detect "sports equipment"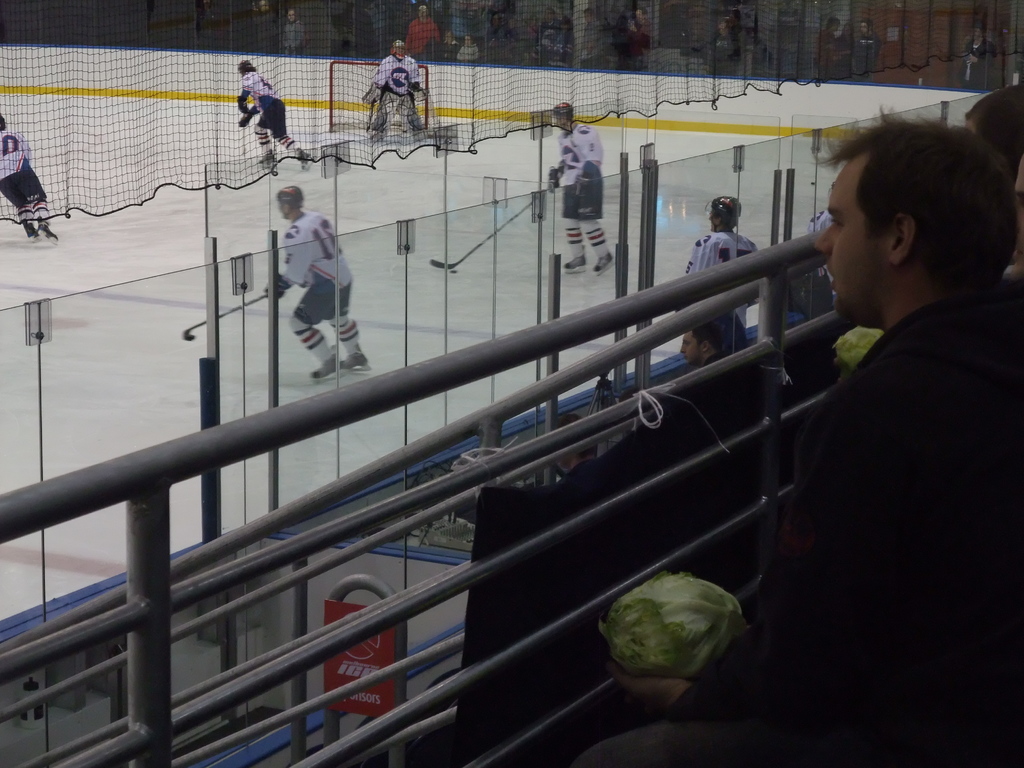
[x1=703, y1=194, x2=742, y2=234]
